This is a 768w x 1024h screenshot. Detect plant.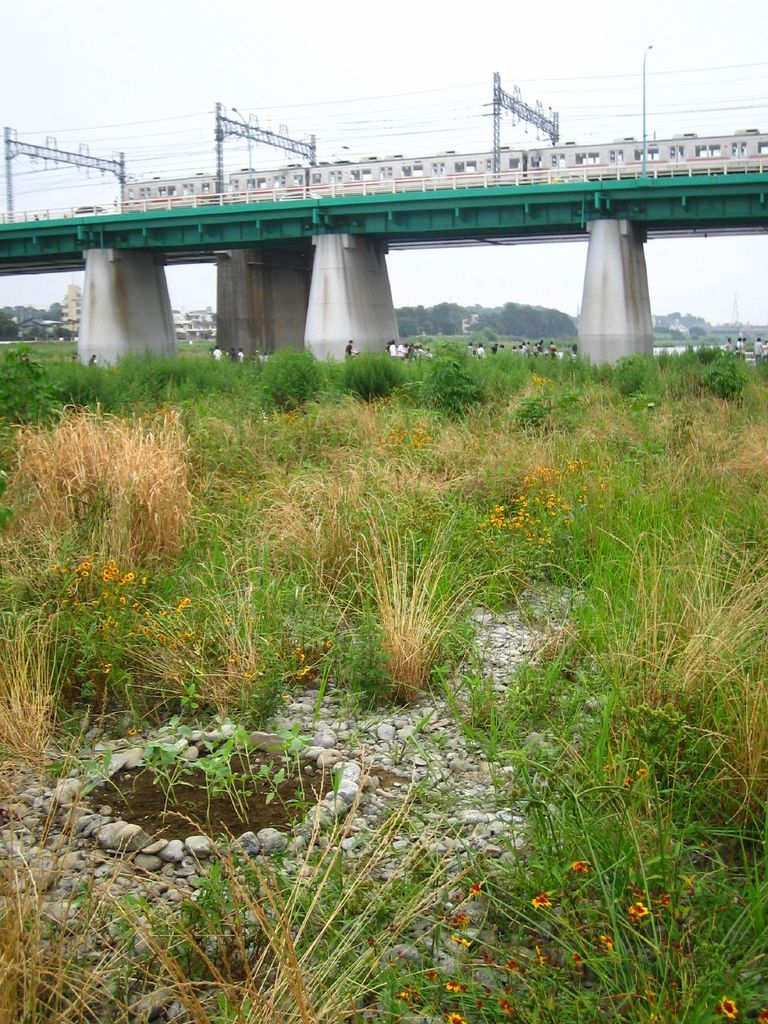
<box>237,332,313,423</box>.
